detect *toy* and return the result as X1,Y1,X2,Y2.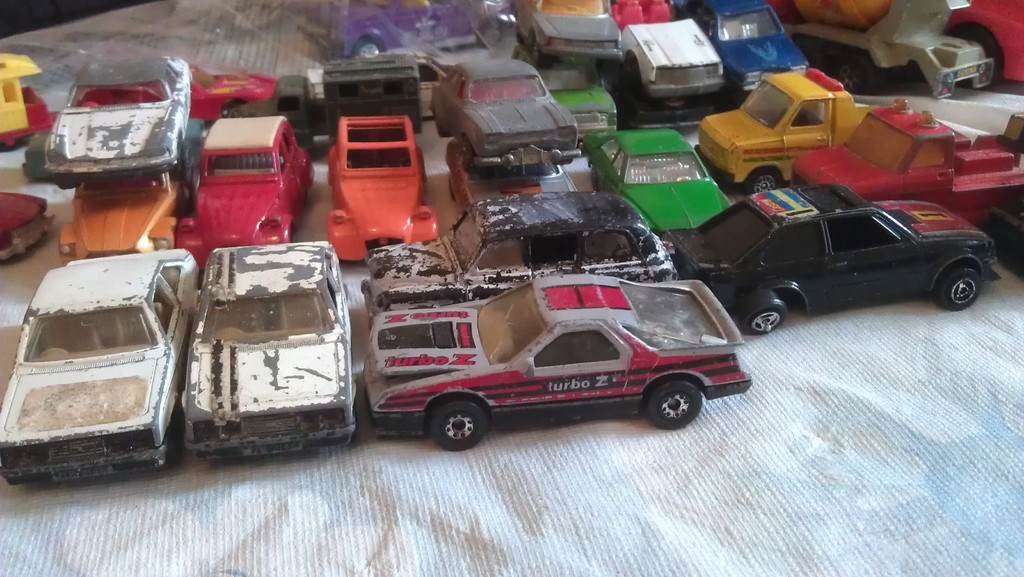
342,0,512,53.
